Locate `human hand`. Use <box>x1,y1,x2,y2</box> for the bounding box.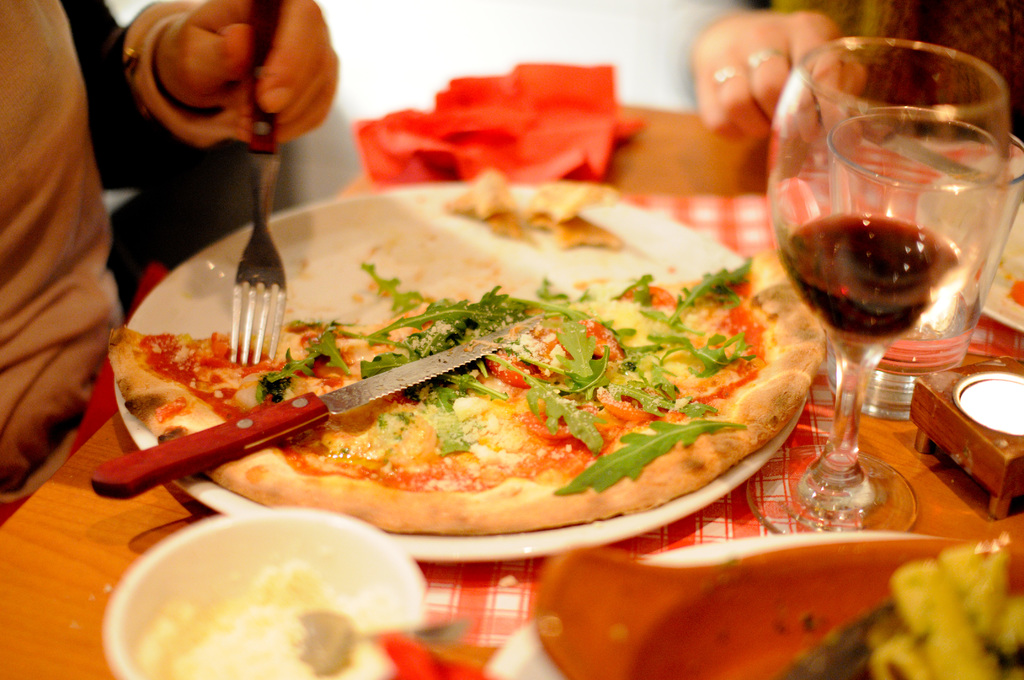
<box>161,0,340,154</box>.
